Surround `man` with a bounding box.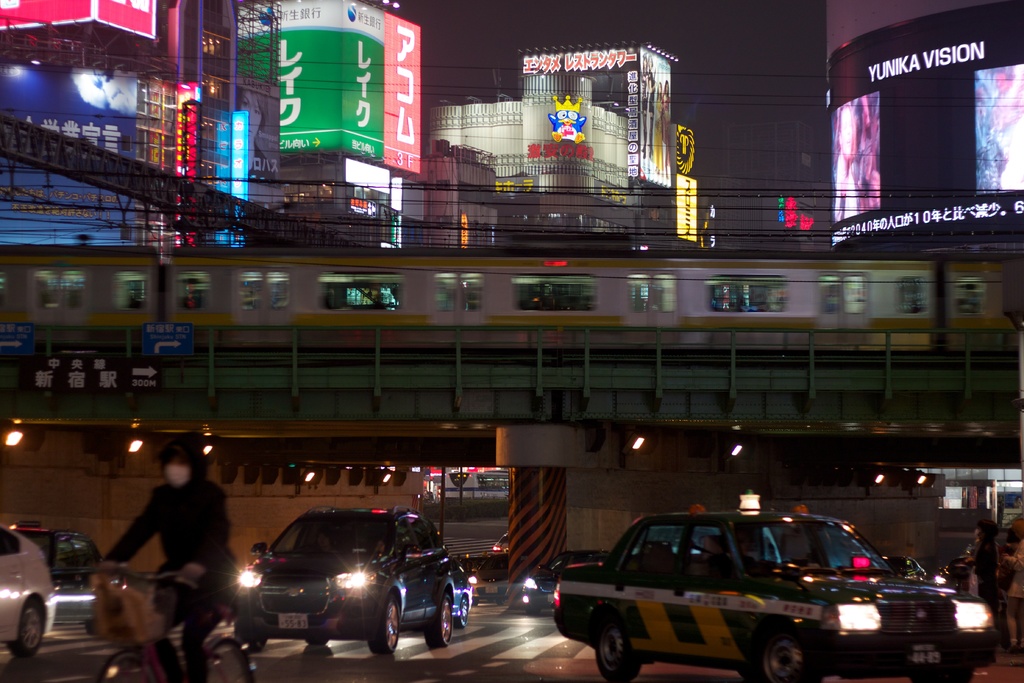
rect(94, 426, 246, 682).
